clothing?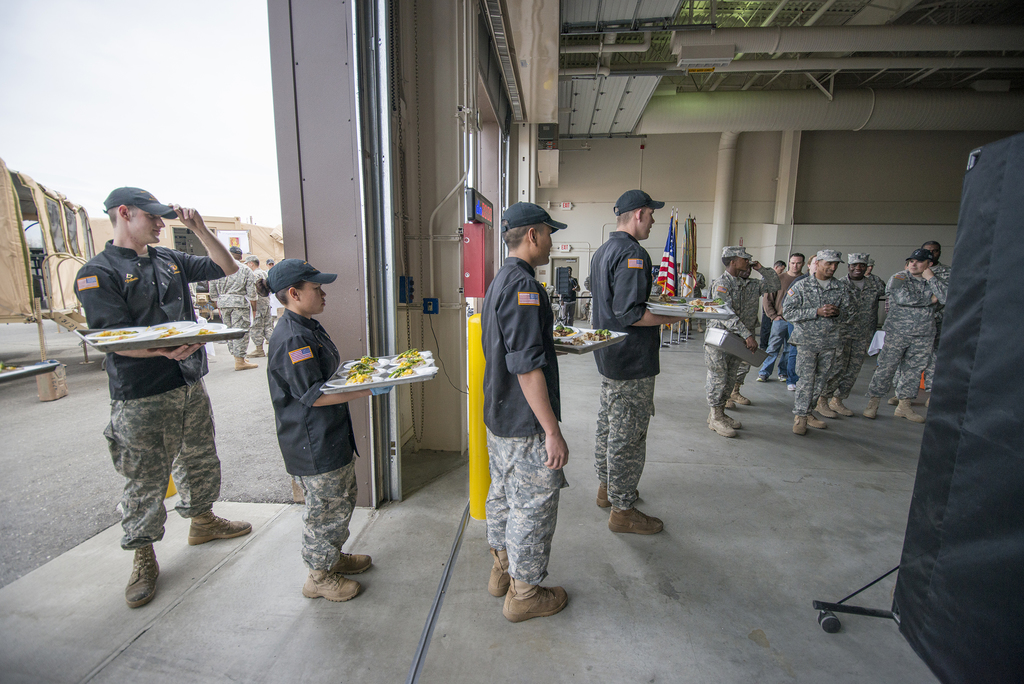
left=892, top=261, right=952, bottom=396
